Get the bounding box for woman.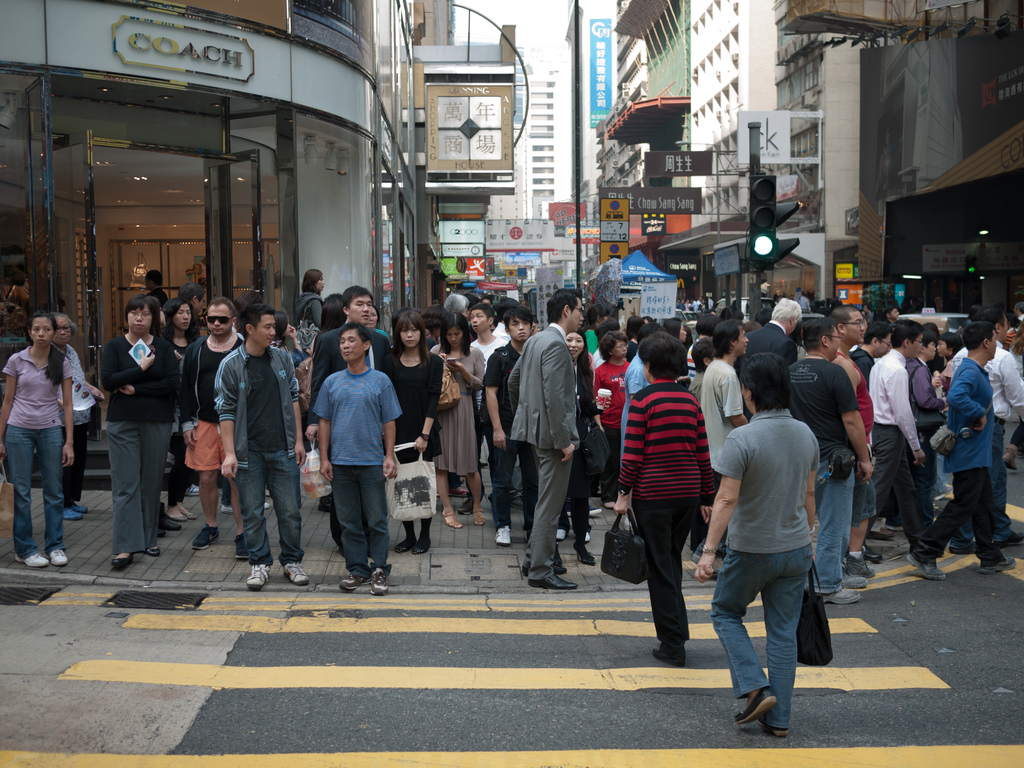
bbox=(0, 312, 76, 575).
